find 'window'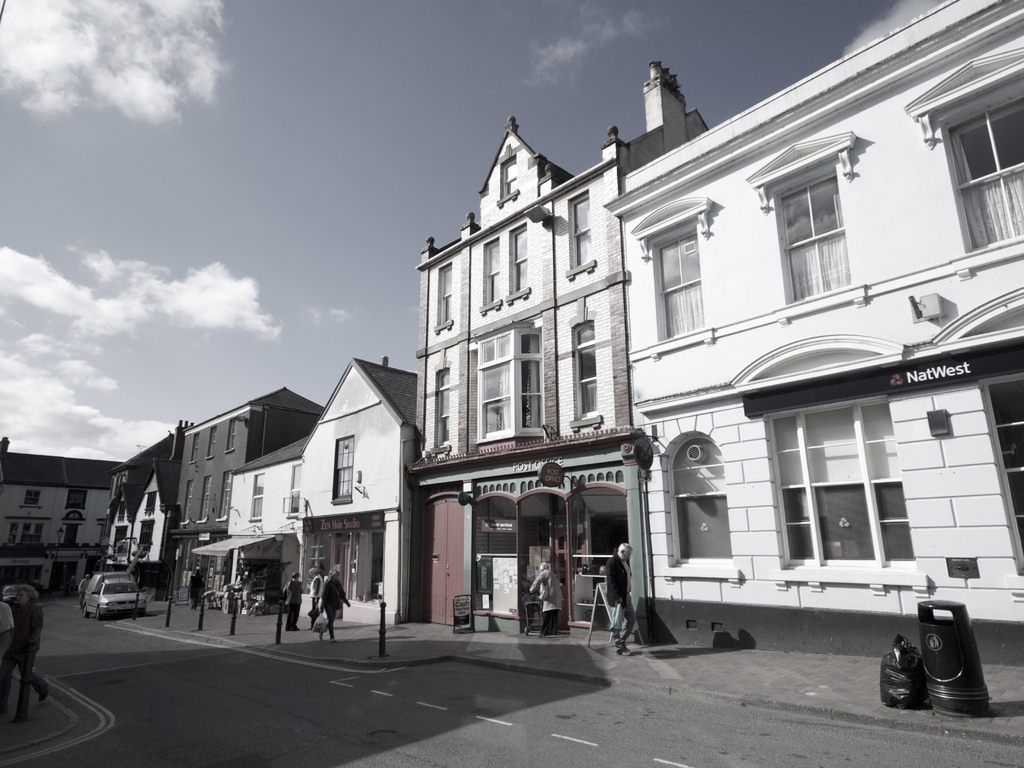
(left=66, top=486, right=84, bottom=508)
